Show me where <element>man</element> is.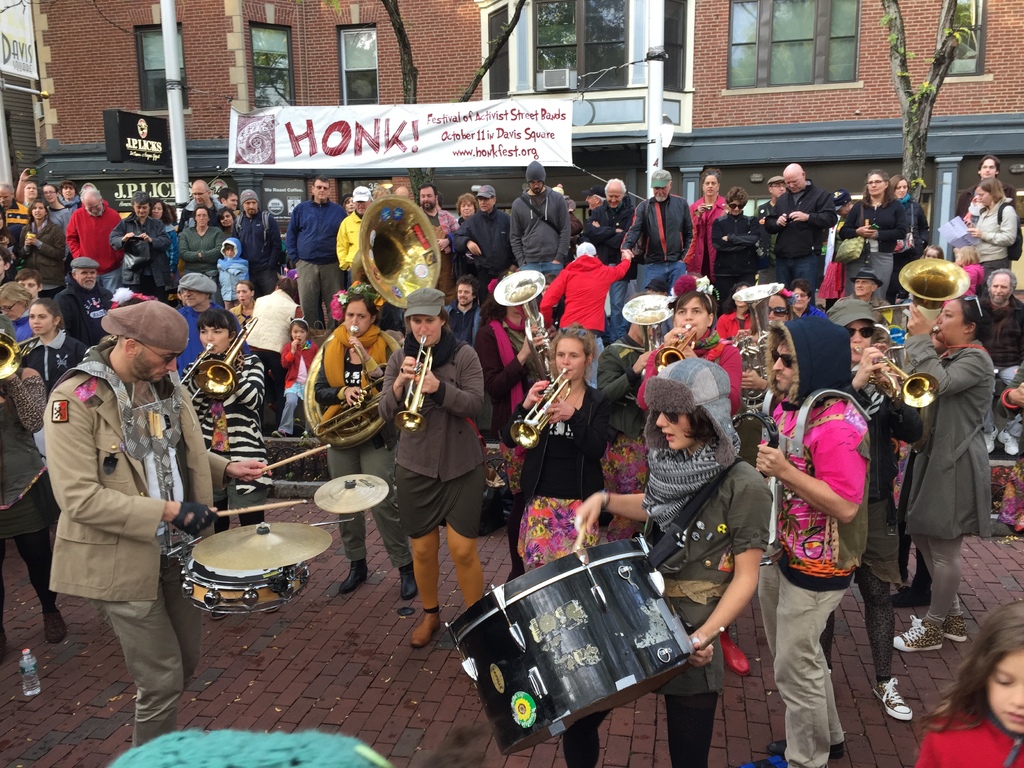
<element>man</element> is at [left=246, top=278, right=305, bottom=430].
